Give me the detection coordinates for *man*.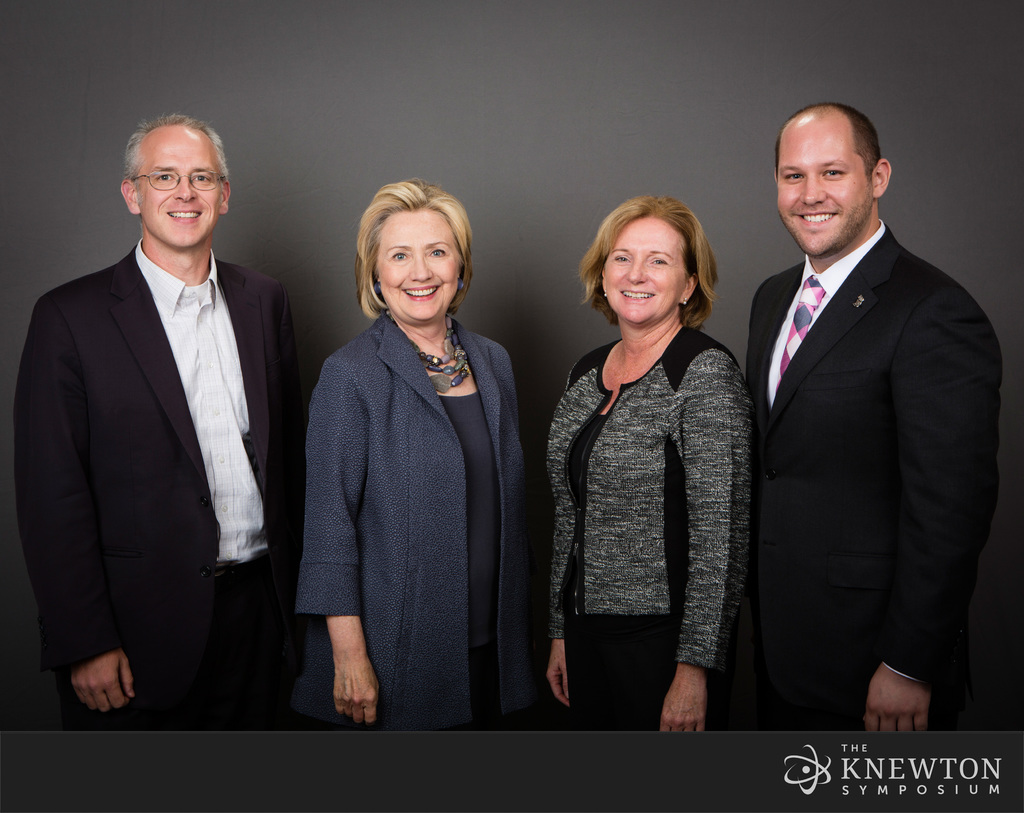
(15,115,299,730).
